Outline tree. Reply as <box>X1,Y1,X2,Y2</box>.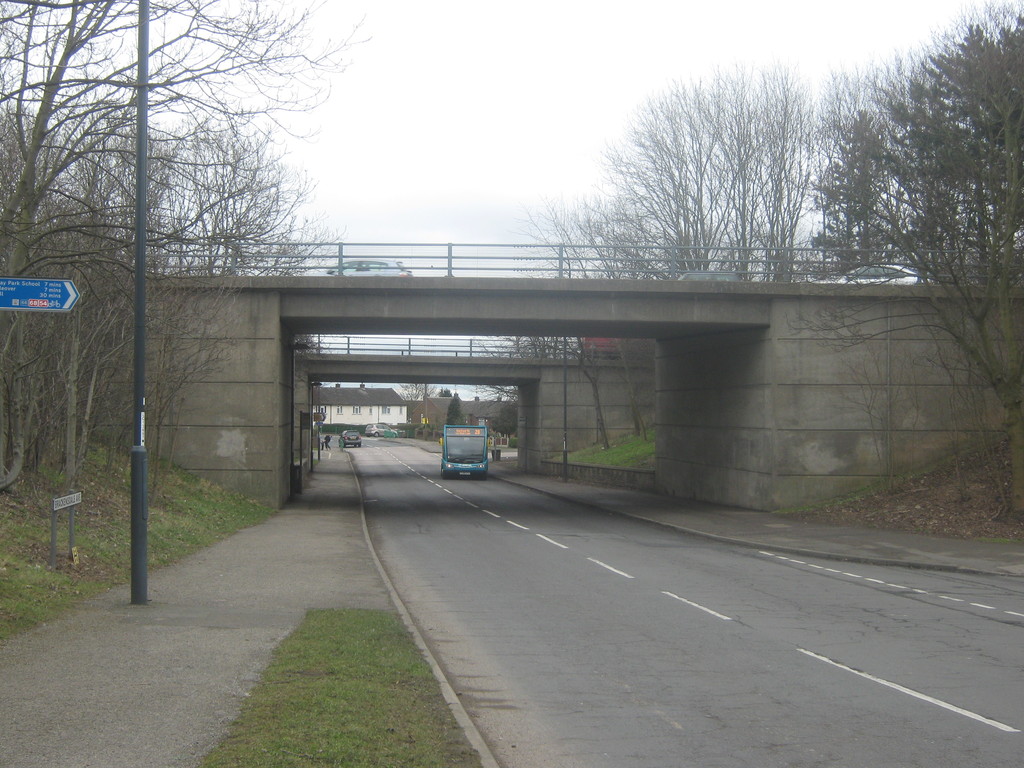
<box>800,3,1023,537</box>.
